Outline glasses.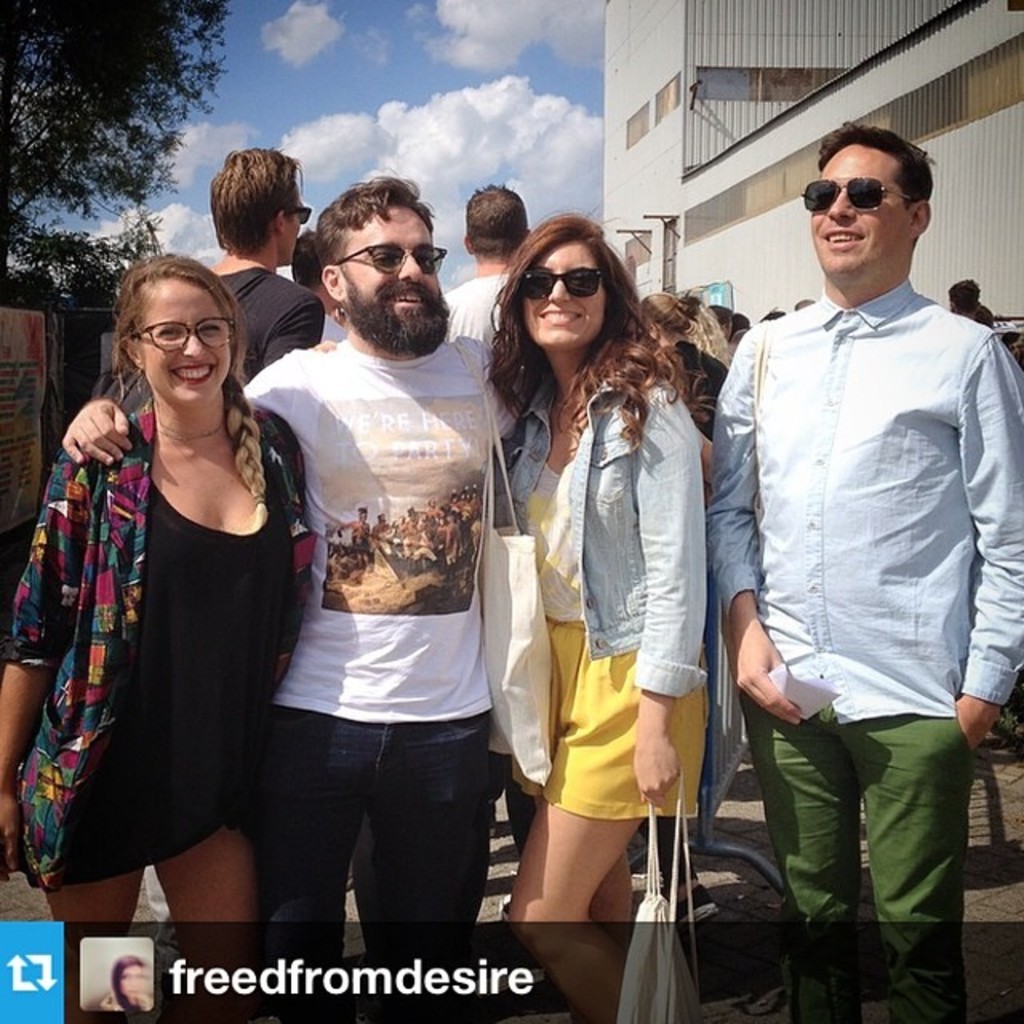
Outline: region(130, 315, 238, 352).
